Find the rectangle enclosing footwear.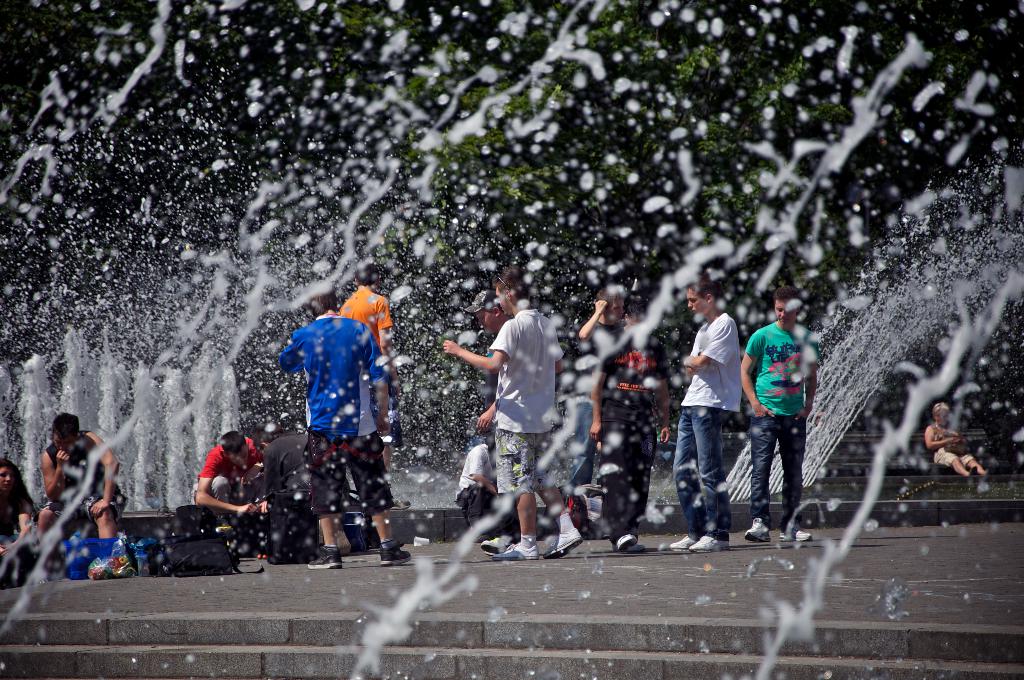
669/534/694/549.
